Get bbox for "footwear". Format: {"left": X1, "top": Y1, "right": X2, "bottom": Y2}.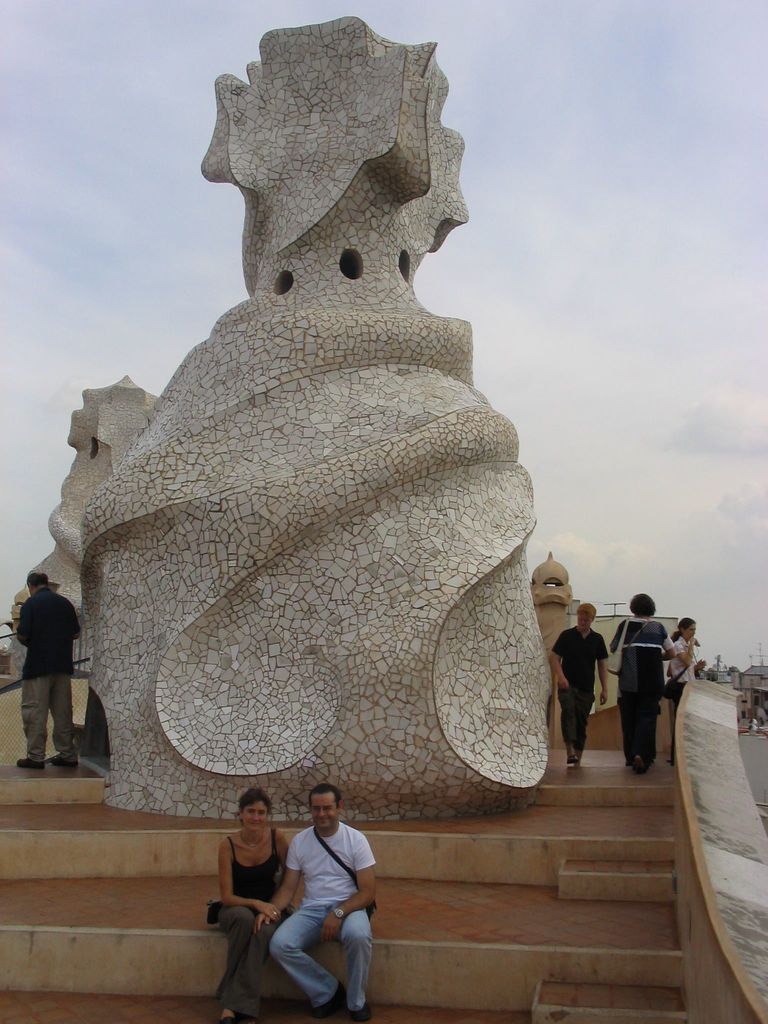
{"left": 575, "top": 748, "right": 587, "bottom": 769}.
